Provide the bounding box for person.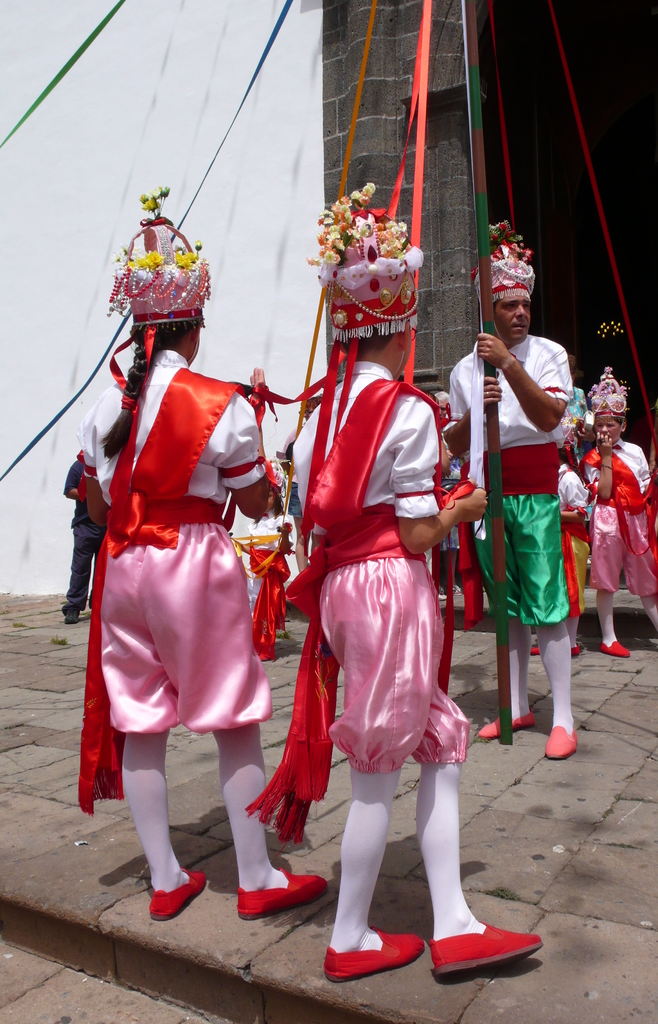
Rect(59, 451, 108, 632).
